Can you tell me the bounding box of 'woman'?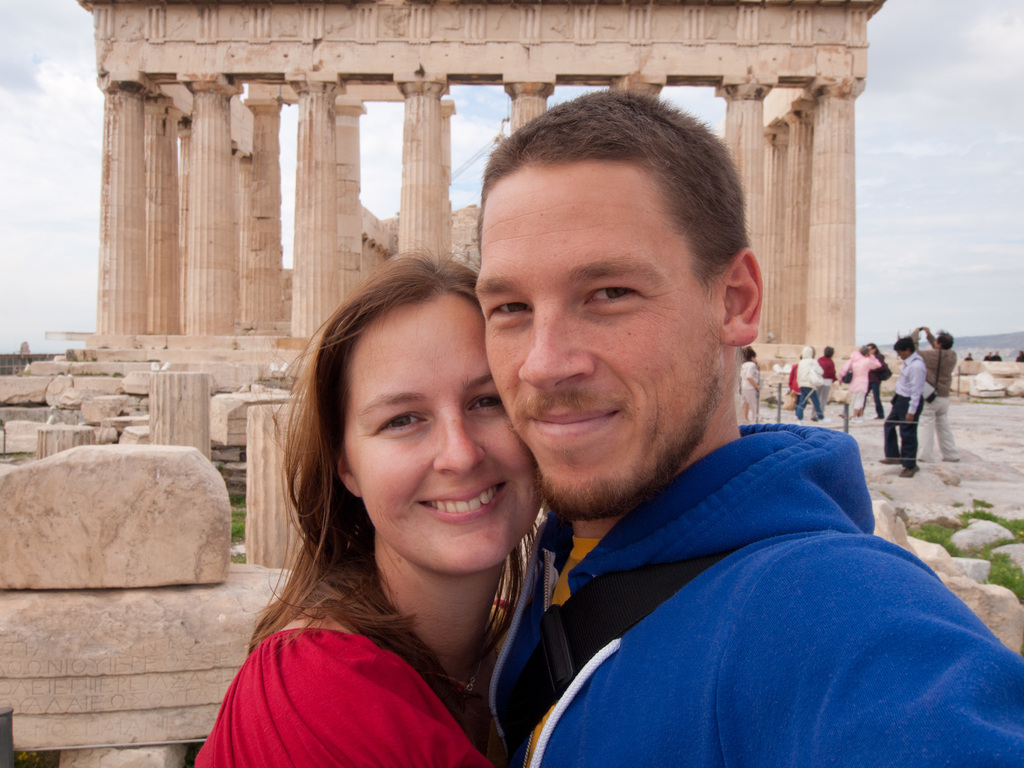
200 223 561 767.
